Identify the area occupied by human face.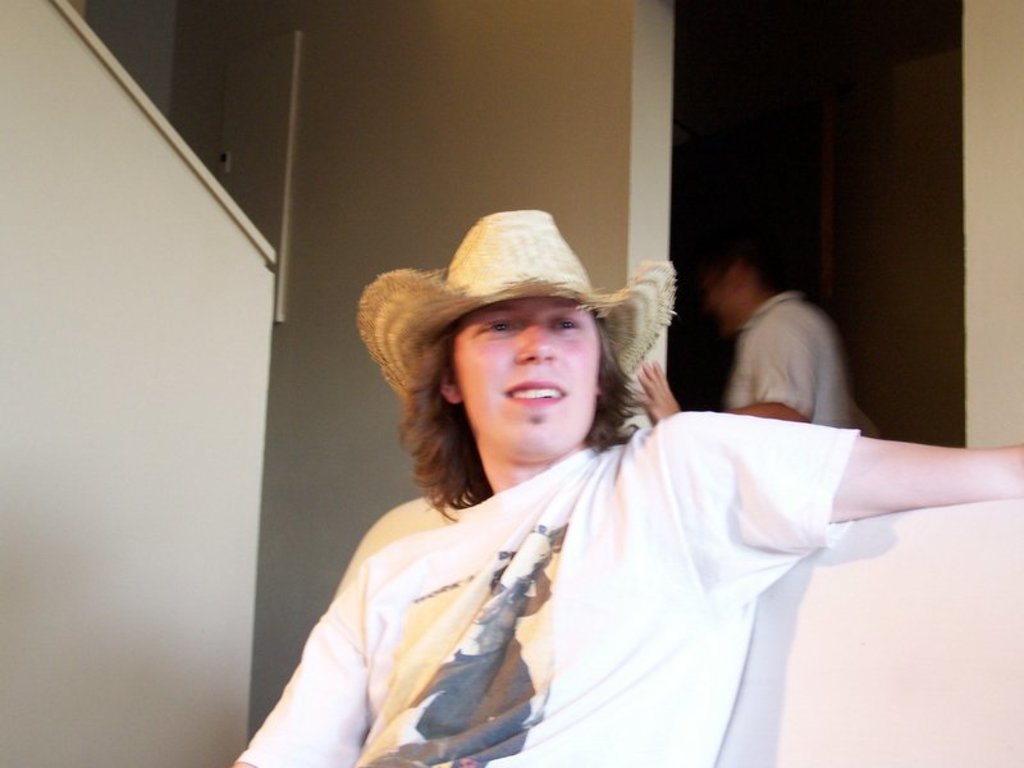
Area: left=454, top=298, right=600, bottom=456.
